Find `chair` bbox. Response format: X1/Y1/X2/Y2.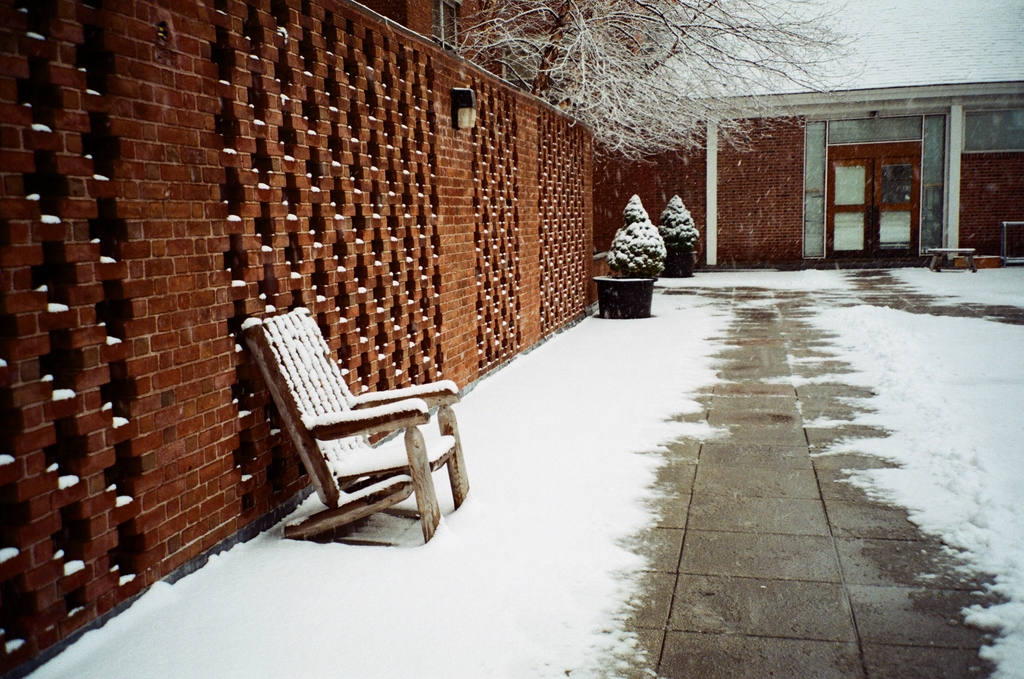
237/305/471/545.
